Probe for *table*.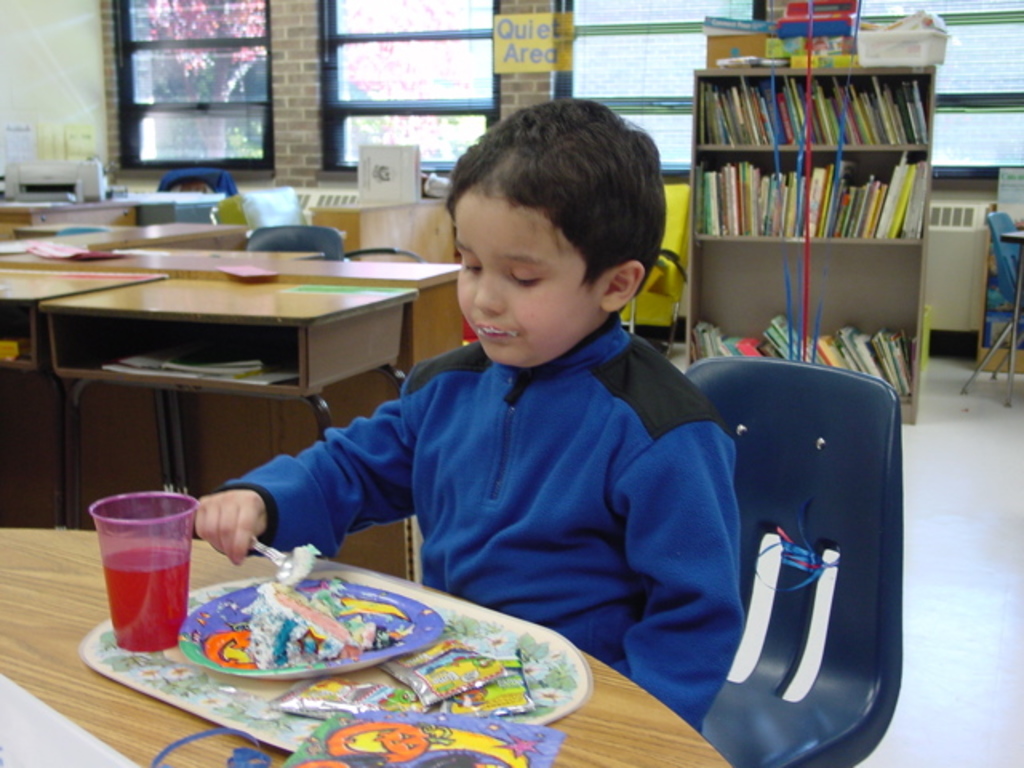
Probe result: bbox=(0, 216, 246, 248).
